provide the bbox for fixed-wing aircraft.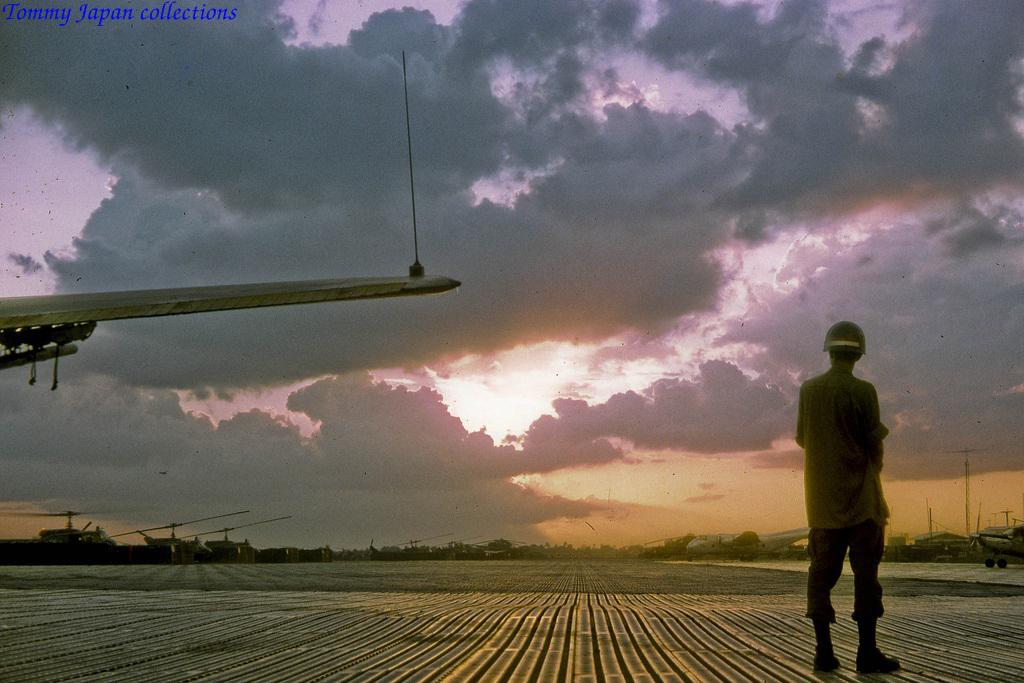
{"x1": 0, "y1": 50, "x2": 449, "y2": 373}.
